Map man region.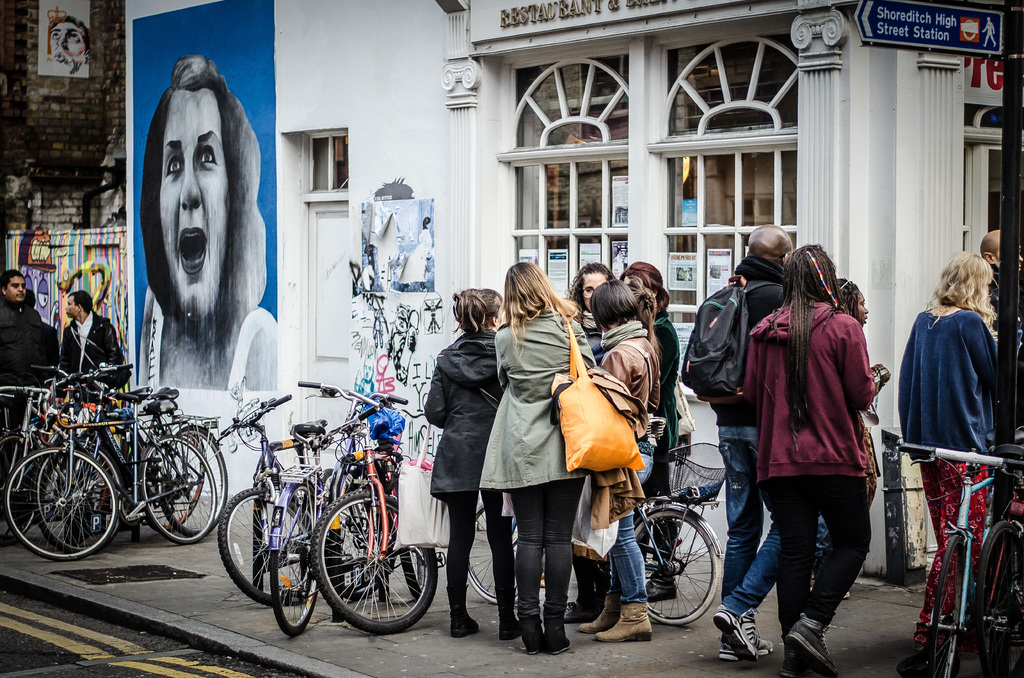
Mapped to (49, 12, 93, 70).
